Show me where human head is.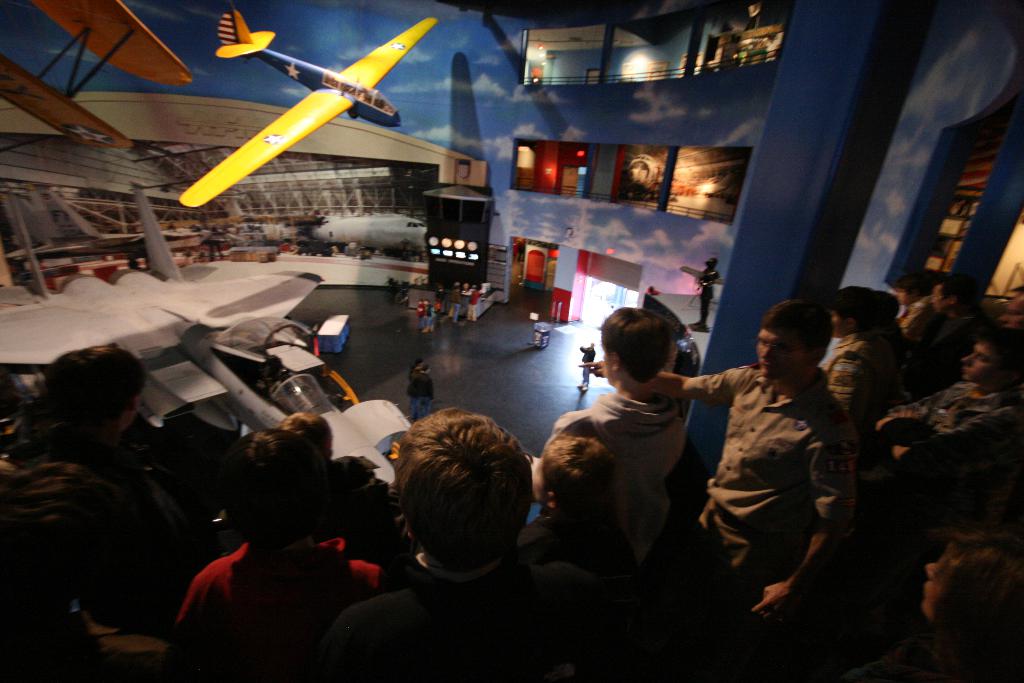
human head is at x1=223, y1=436, x2=326, y2=545.
